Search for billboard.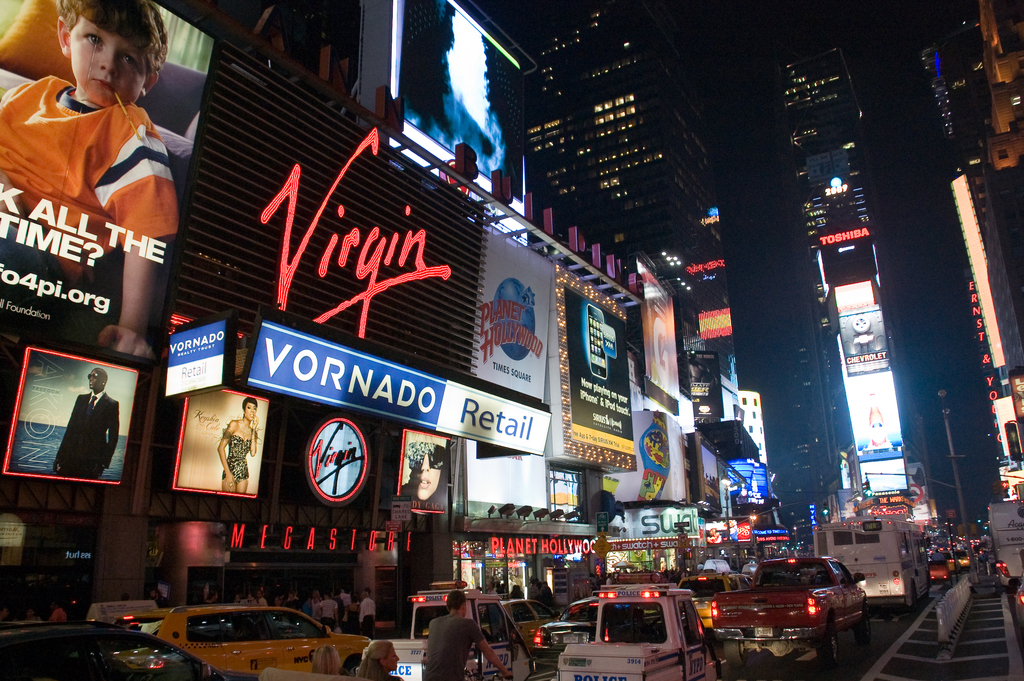
Found at select_region(0, 0, 220, 351).
